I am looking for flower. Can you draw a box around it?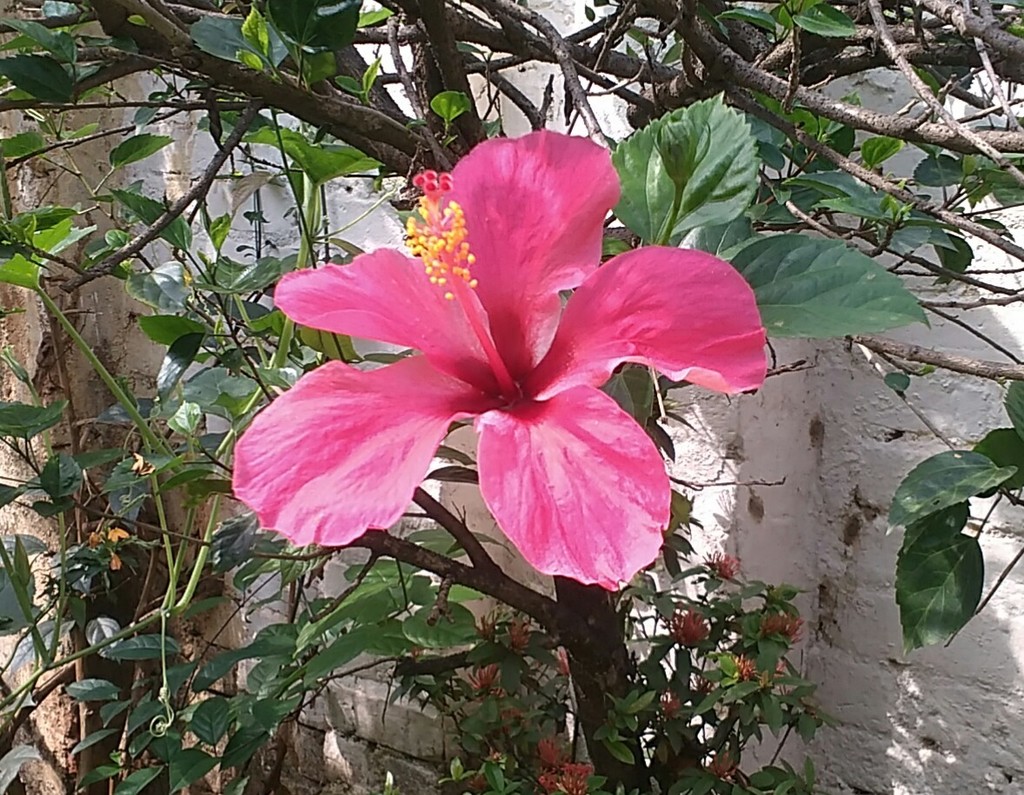
Sure, the bounding box is bbox(234, 130, 774, 597).
